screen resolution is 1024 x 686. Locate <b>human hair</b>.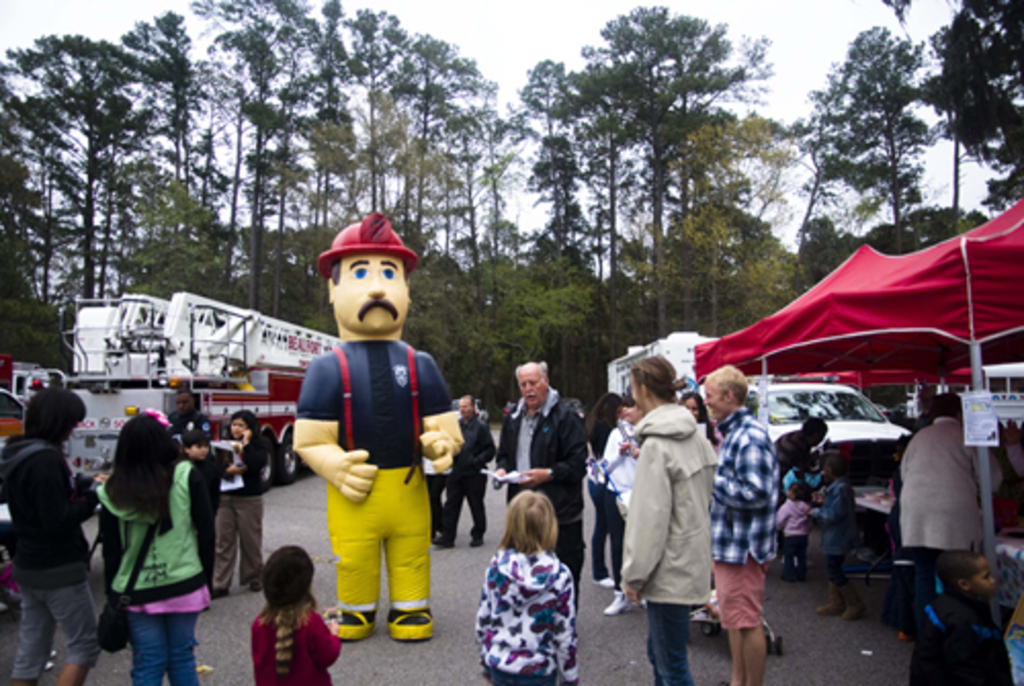
(left=106, top=416, right=180, bottom=530).
